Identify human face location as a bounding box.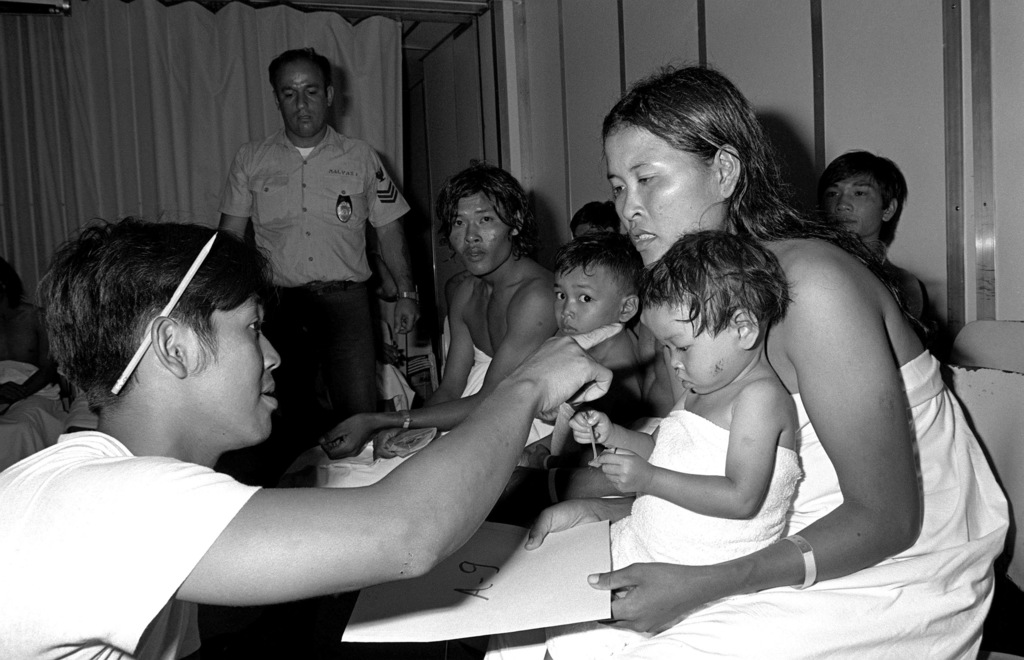
rect(551, 264, 624, 335).
